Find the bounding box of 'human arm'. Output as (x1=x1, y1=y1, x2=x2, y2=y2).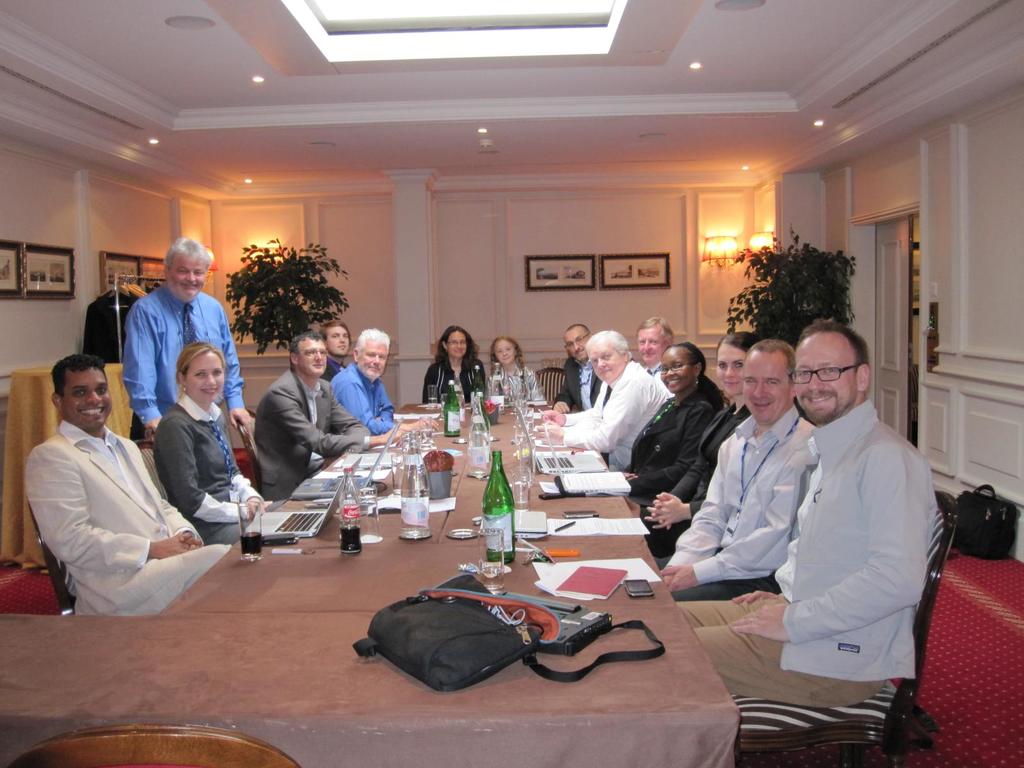
(x1=732, y1=448, x2=927, y2=645).
